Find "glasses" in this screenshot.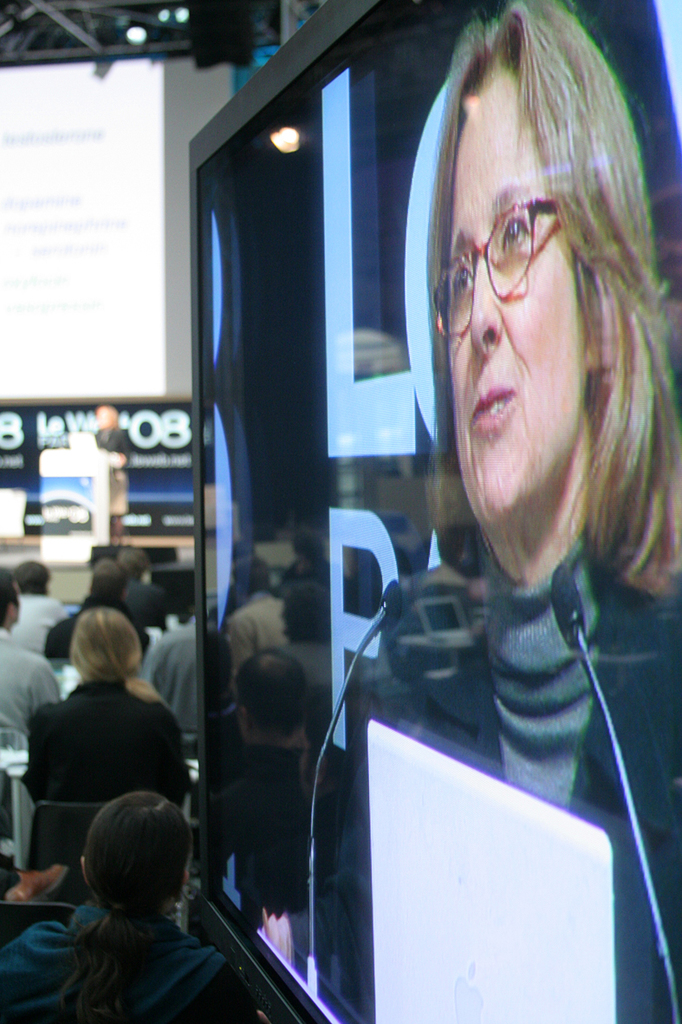
The bounding box for "glasses" is (419, 199, 562, 344).
